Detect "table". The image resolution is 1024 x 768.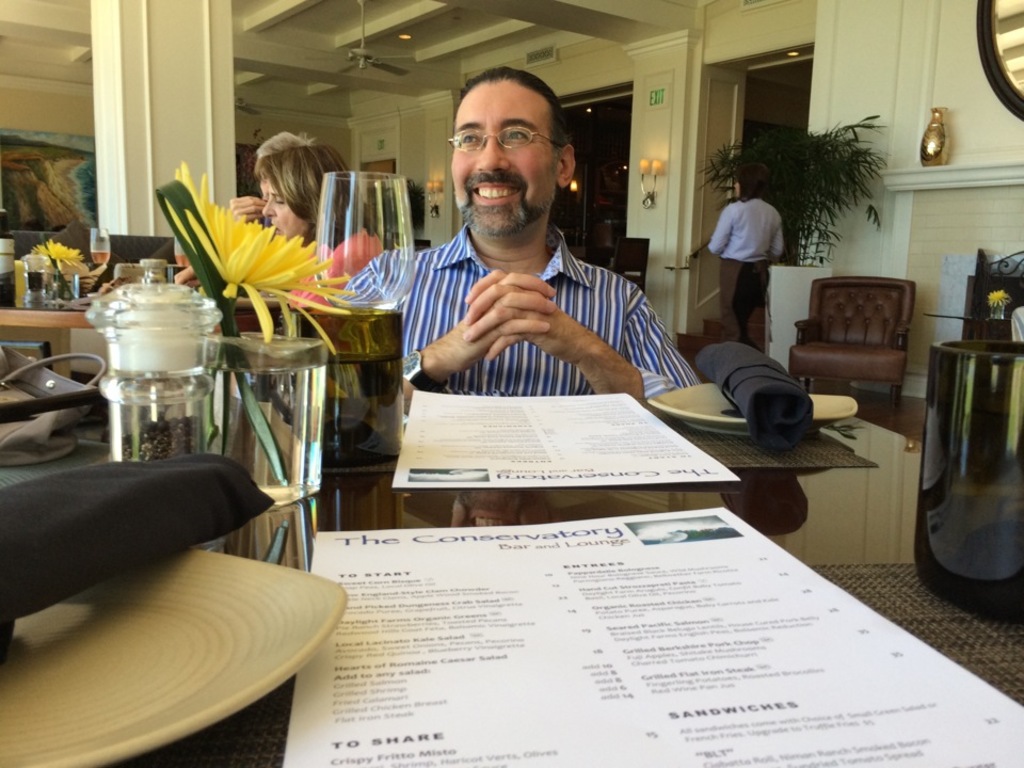
box(0, 480, 1023, 767).
